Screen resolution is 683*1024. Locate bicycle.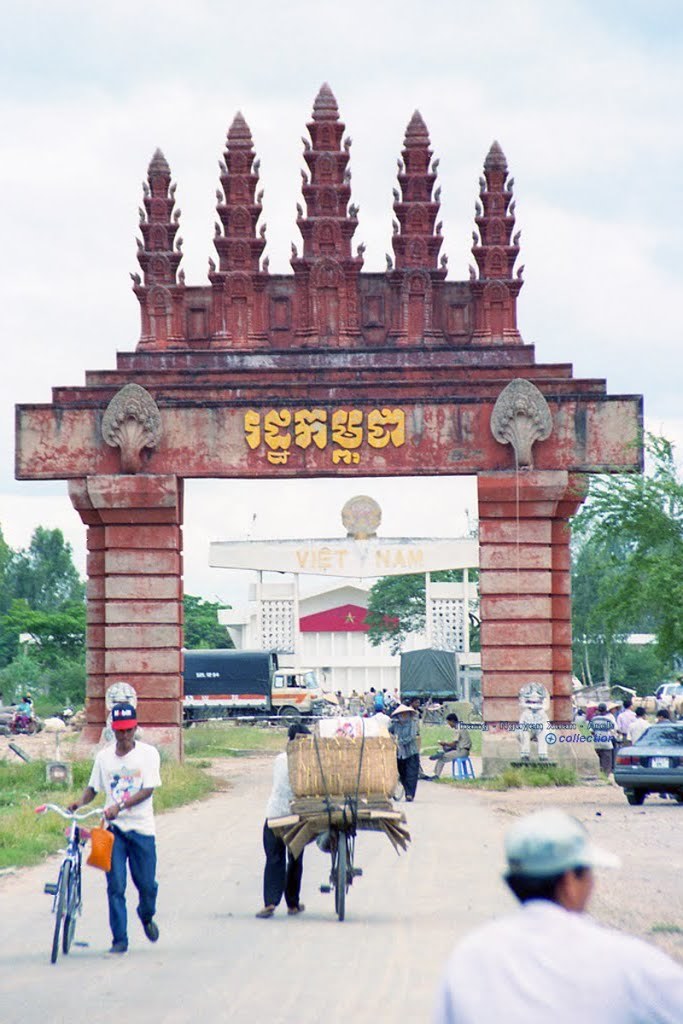
Rect(23, 787, 136, 967).
